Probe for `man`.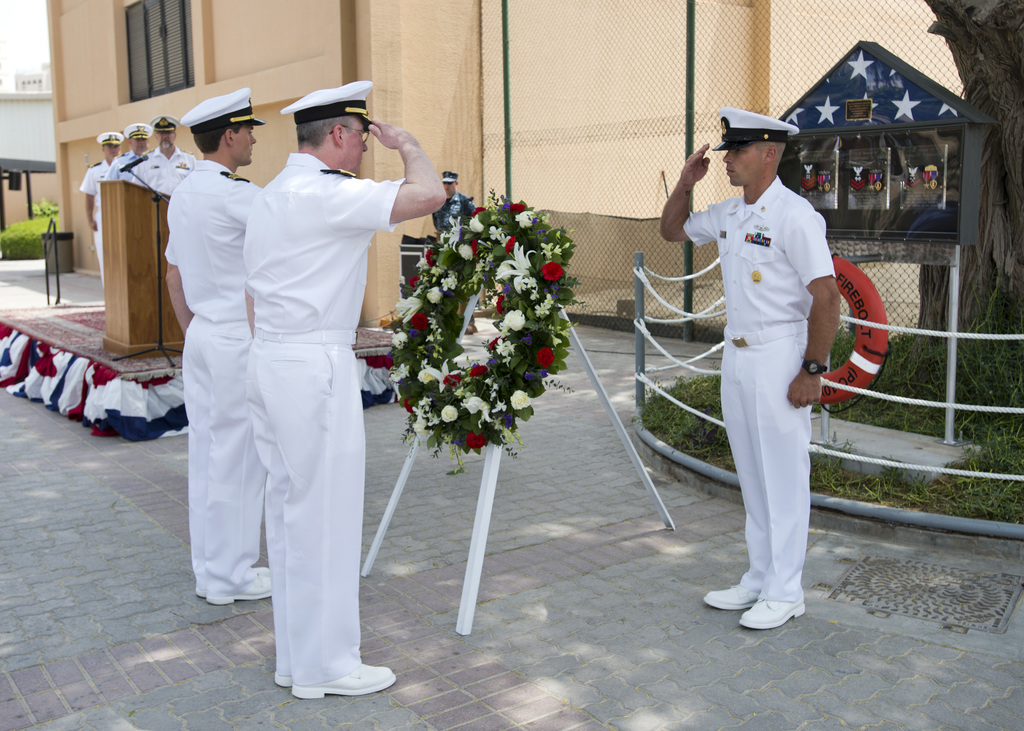
Probe result: [x1=109, y1=117, x2=166, y2=191].
